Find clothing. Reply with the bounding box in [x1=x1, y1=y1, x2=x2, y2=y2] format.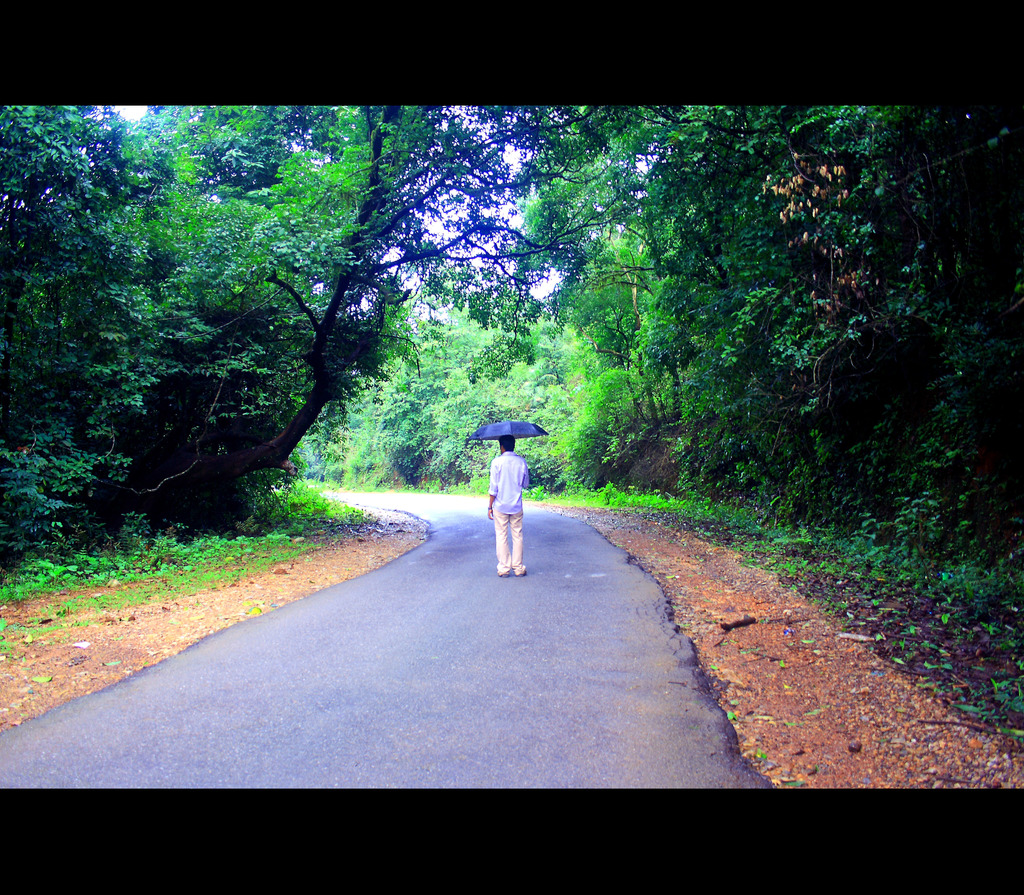
[x1=464, y1=435, x2=545, y2=555].
